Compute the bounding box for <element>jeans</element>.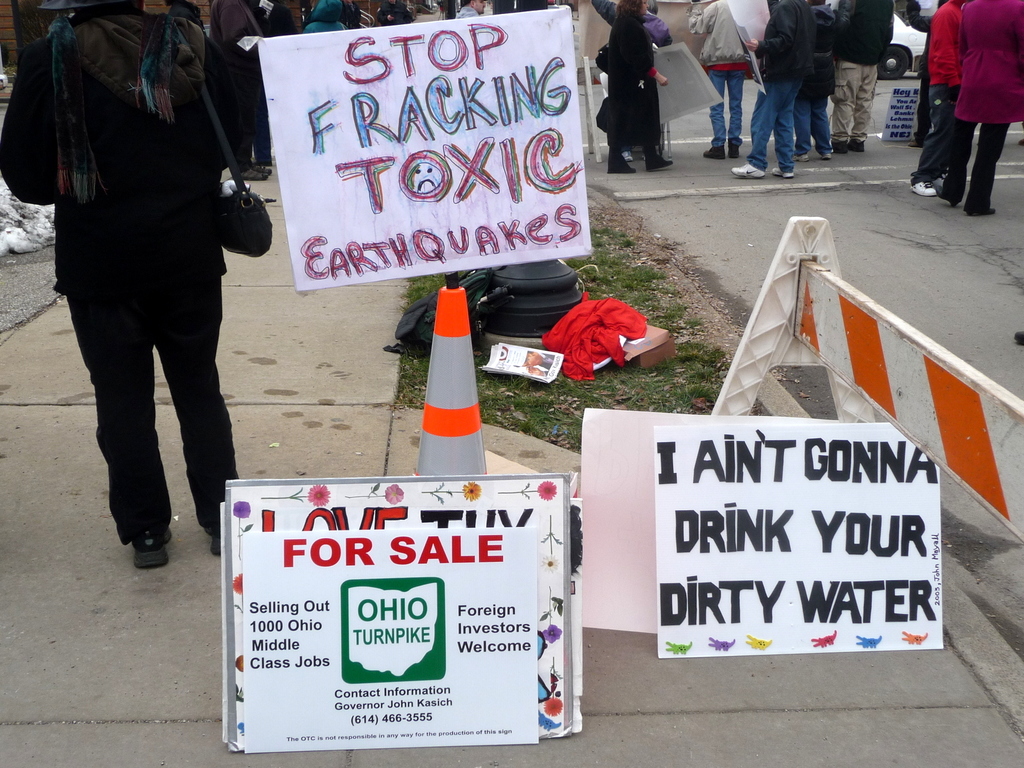
box=[241, 121, 288, 171].
